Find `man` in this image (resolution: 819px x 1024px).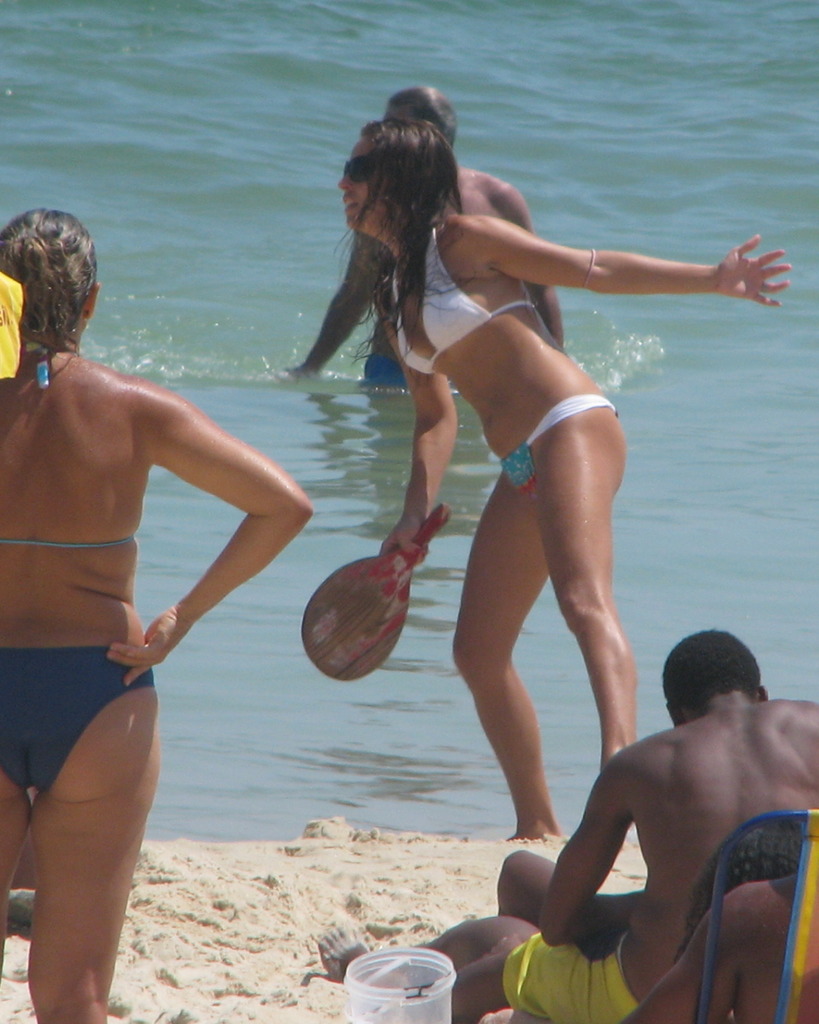
<box>300,608,818,1023</box>.
